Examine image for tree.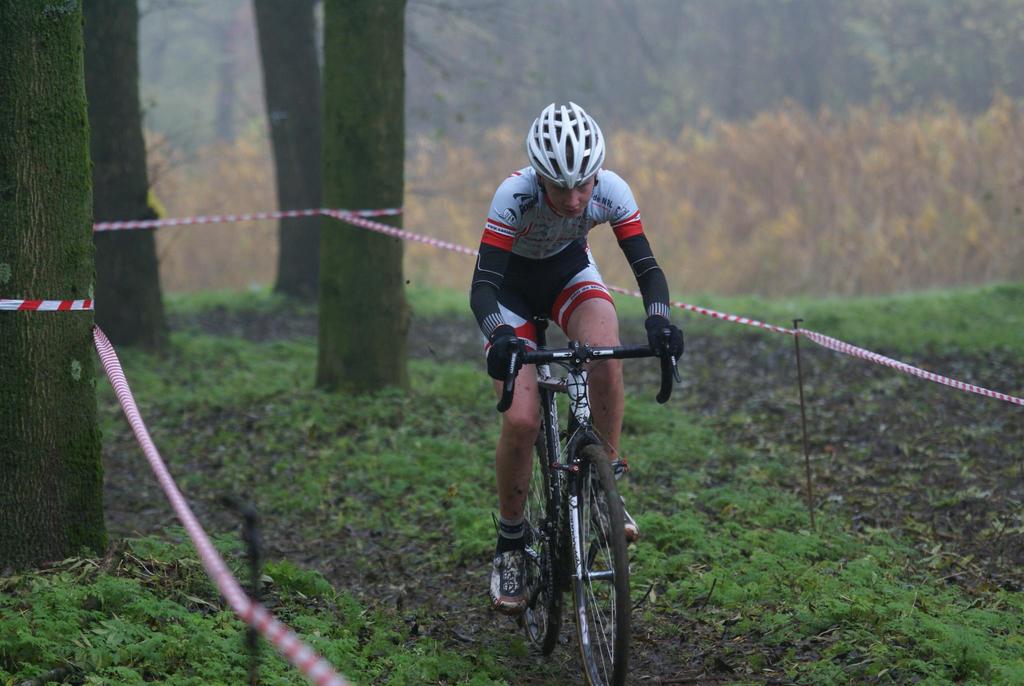
Examination result: crop(312, 0, 409, 394).
